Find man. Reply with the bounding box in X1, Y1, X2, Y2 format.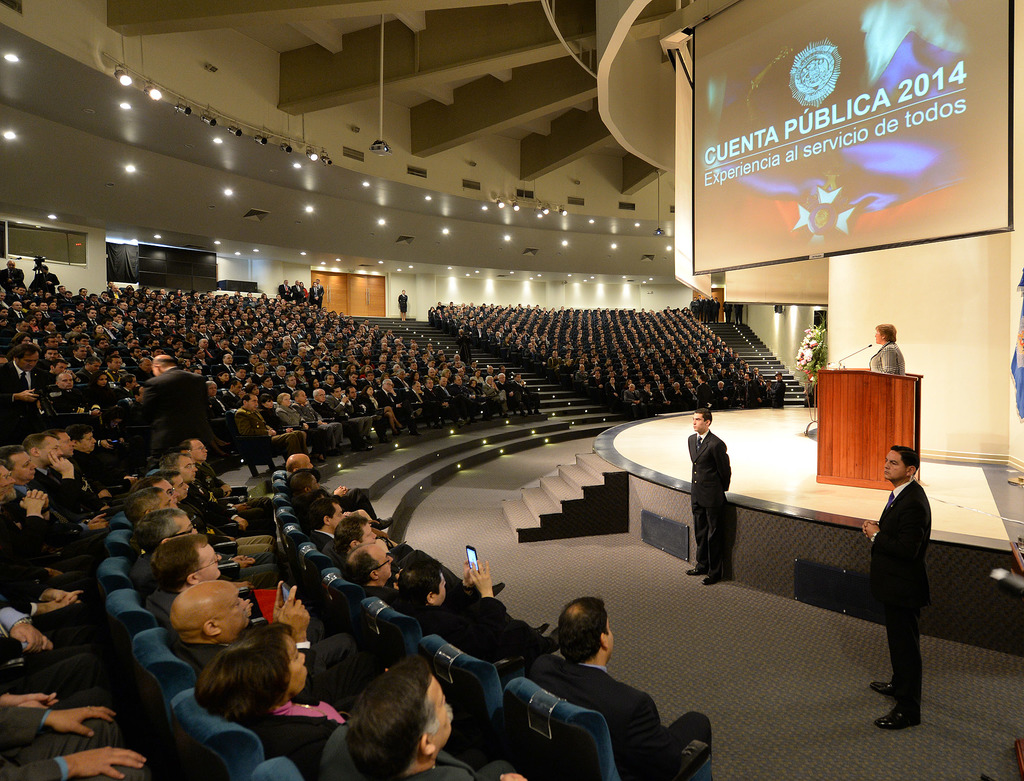
682, 408, 732, 587.
